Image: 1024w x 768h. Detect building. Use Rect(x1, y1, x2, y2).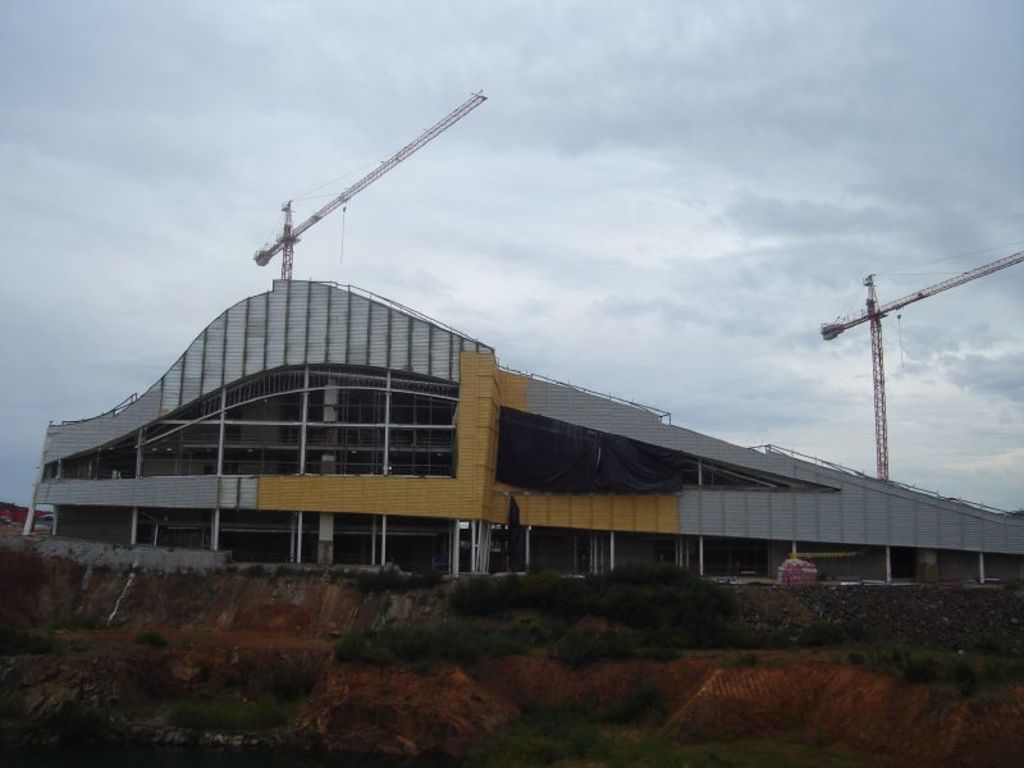
Rect(24, 273, 1023, 589).
